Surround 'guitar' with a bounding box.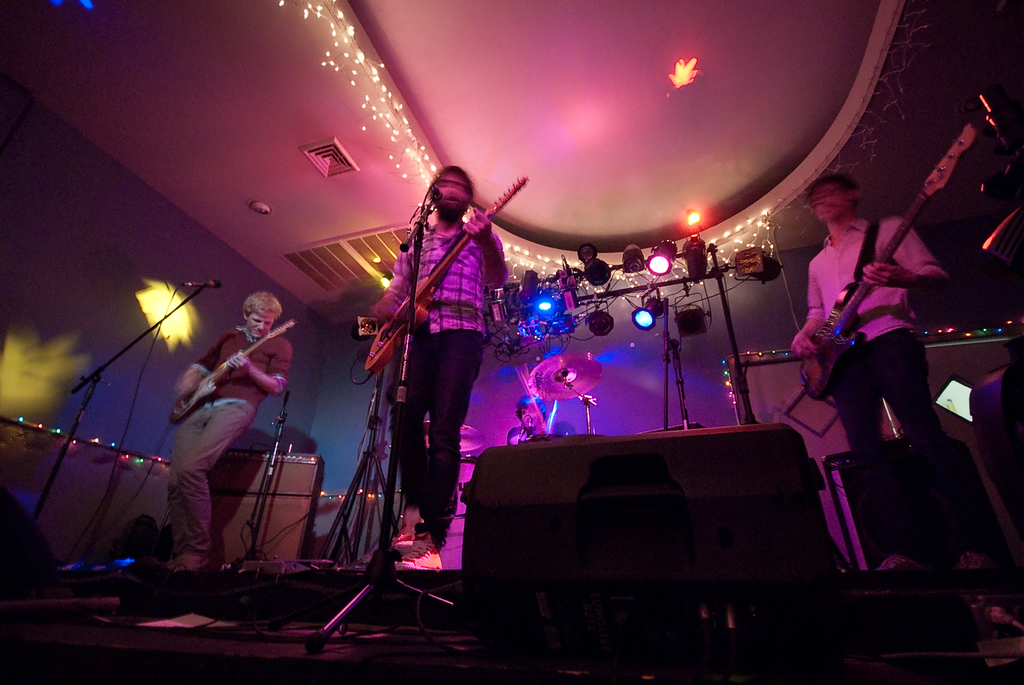
362, 162, 534, 370.
